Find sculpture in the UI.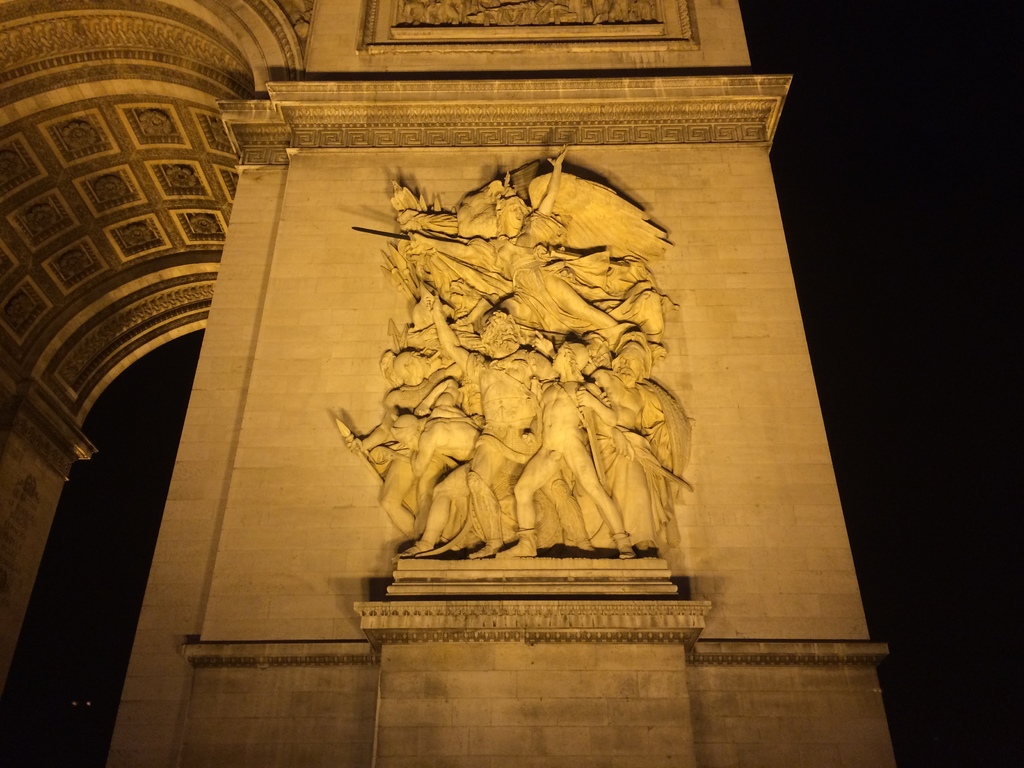
UI element at 389,403,477,481.
